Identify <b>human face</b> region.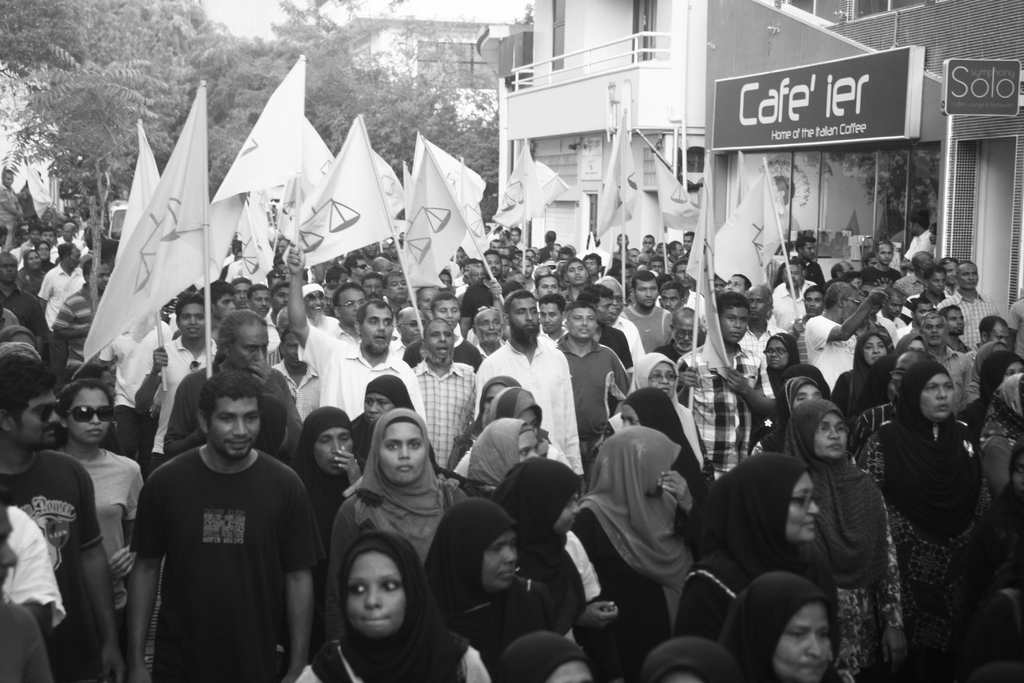
Region: <bbox>788, 460, 819, 537</bbox>.
